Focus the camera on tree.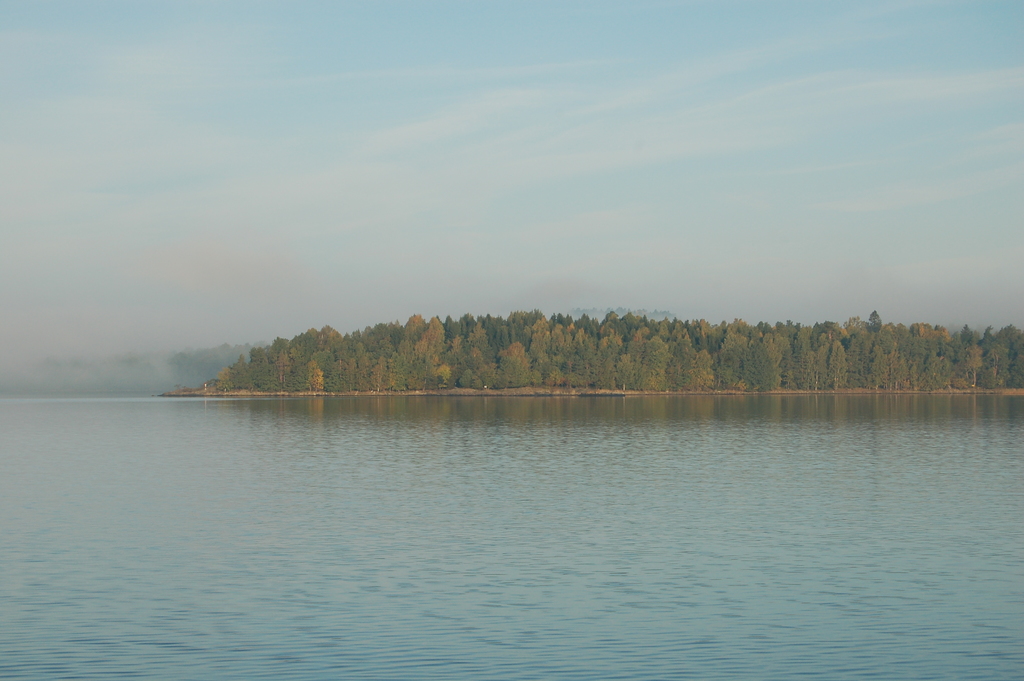
Focus region: {"left": 431, "top": 316, "right": 451, "bottom": 347}.
